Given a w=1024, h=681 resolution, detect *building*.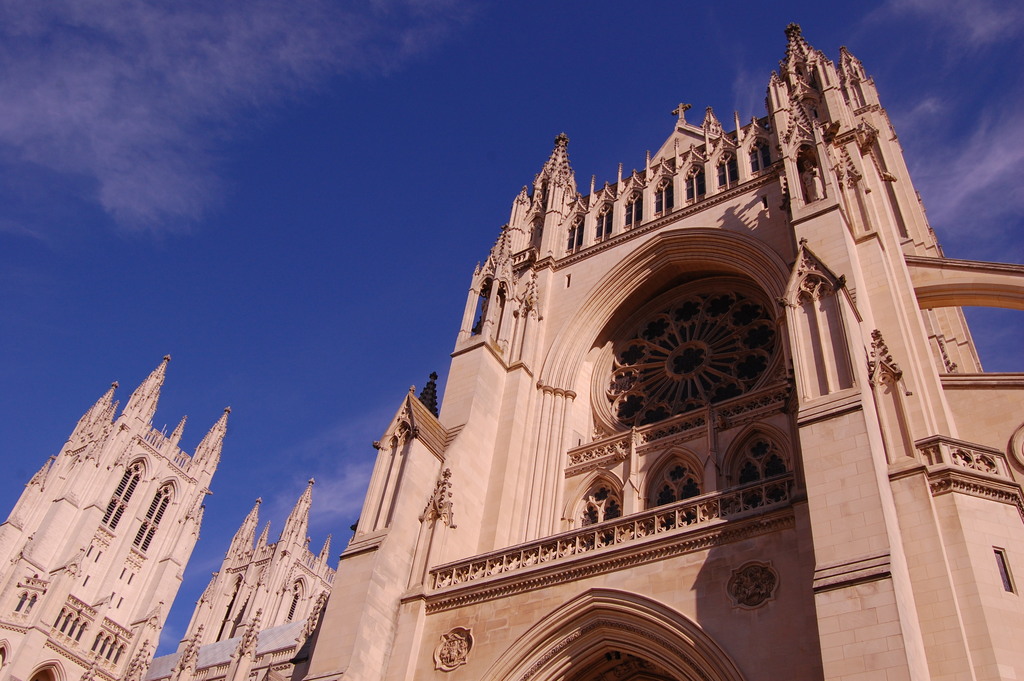
x1=0, y1=343, x2=347, y2=680.
